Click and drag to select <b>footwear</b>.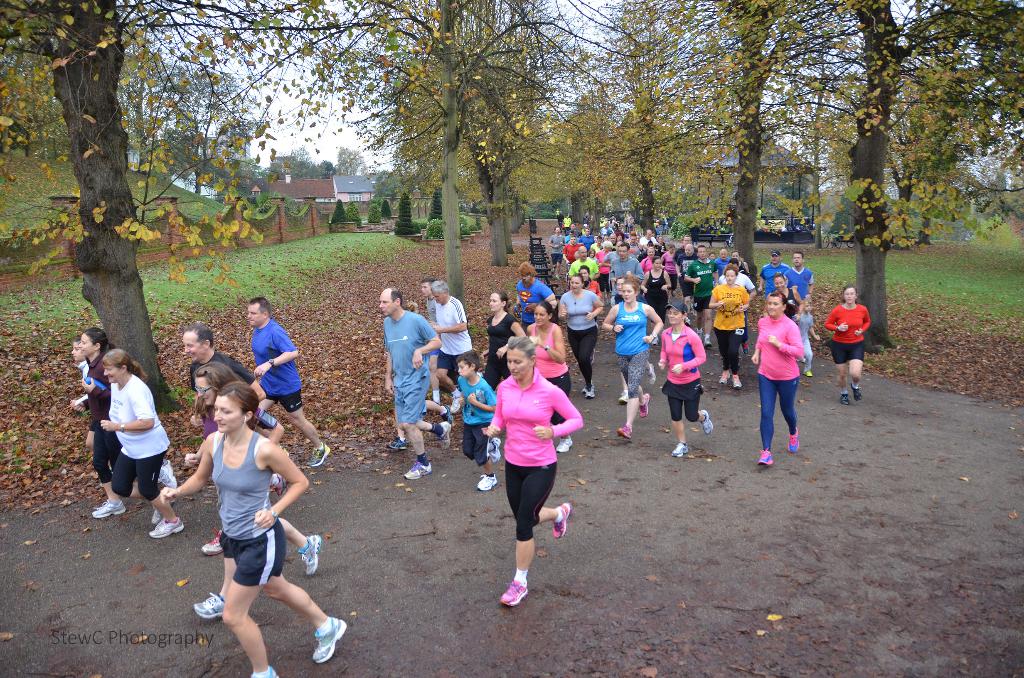
Selection: box=[731, 374, 744, 391].
